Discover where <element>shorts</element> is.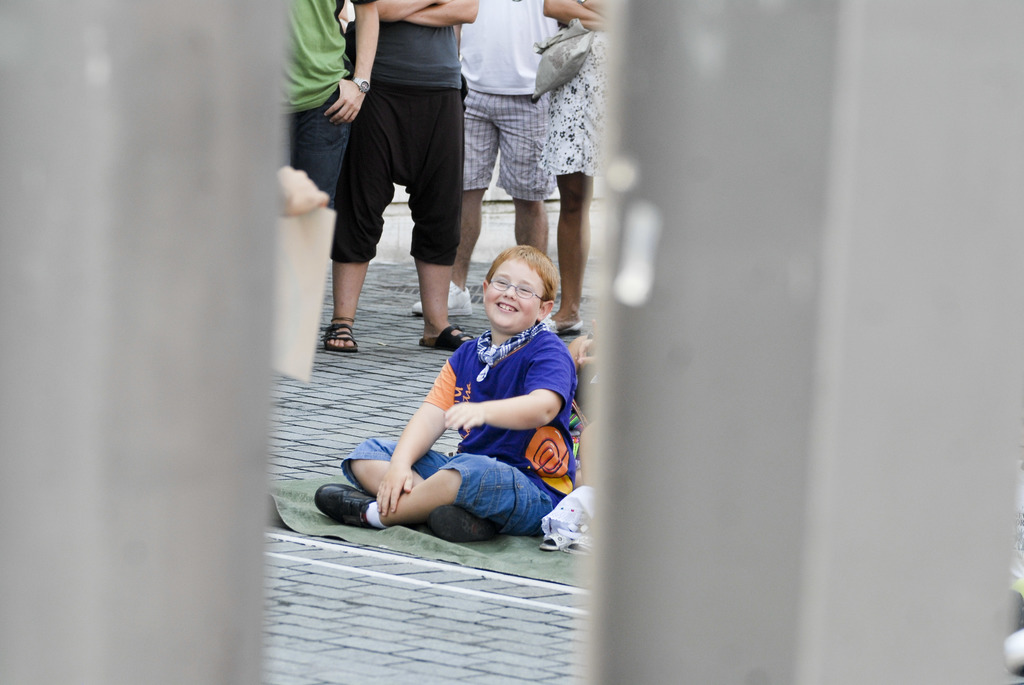
Discovered at [461, 90, 555, 201].
